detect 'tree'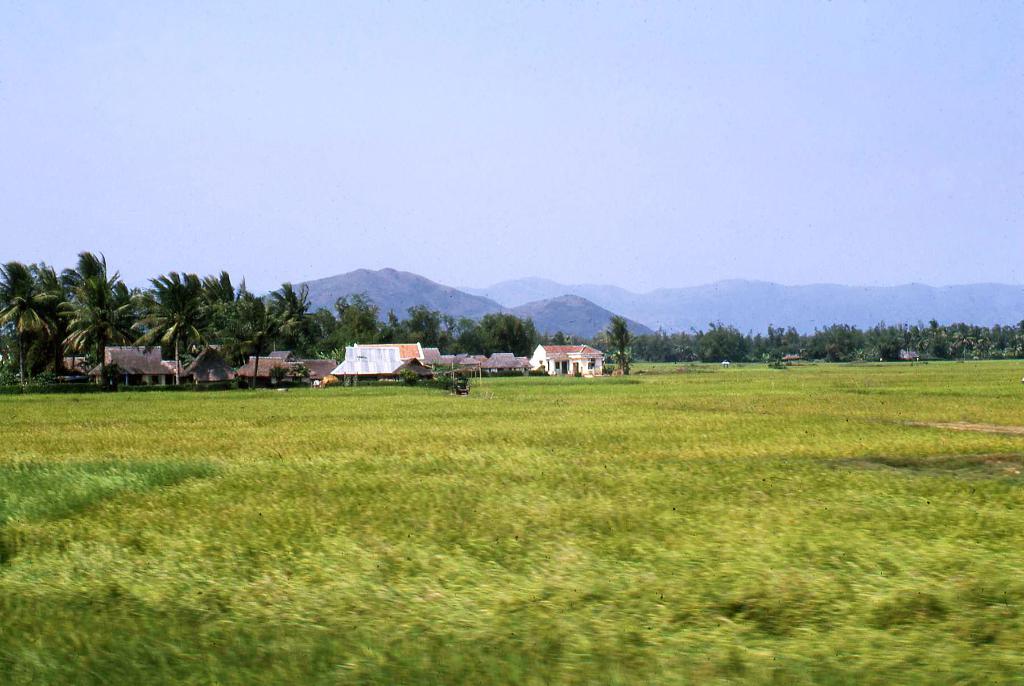
[479,303,529,355]
